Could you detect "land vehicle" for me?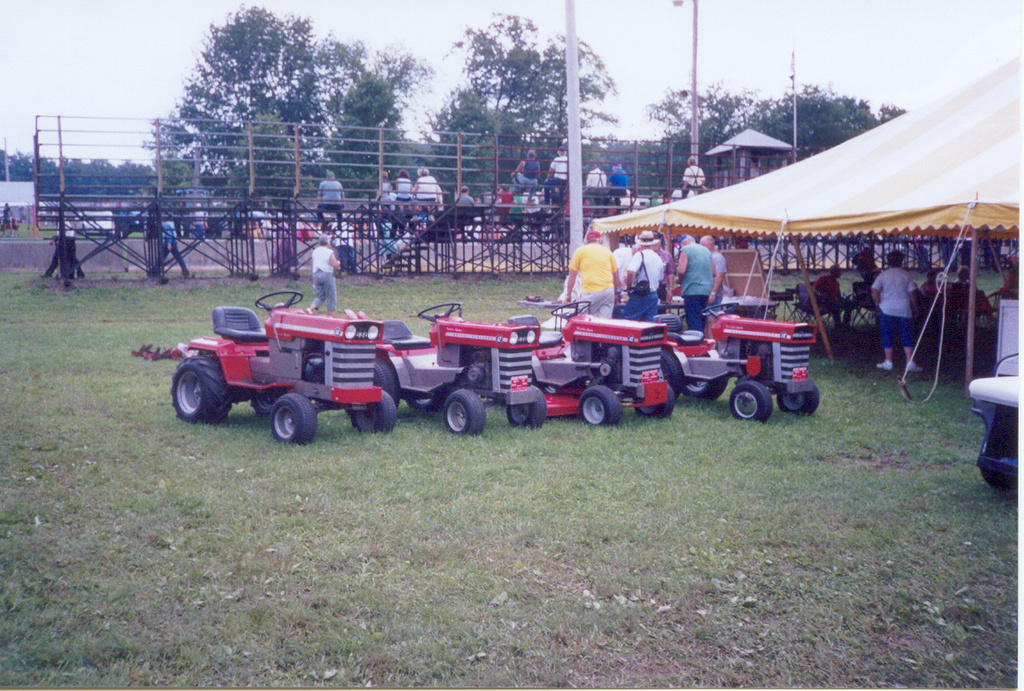
Detection result: pyautogui.locateOnScreen(518, 298, 678, 422).
